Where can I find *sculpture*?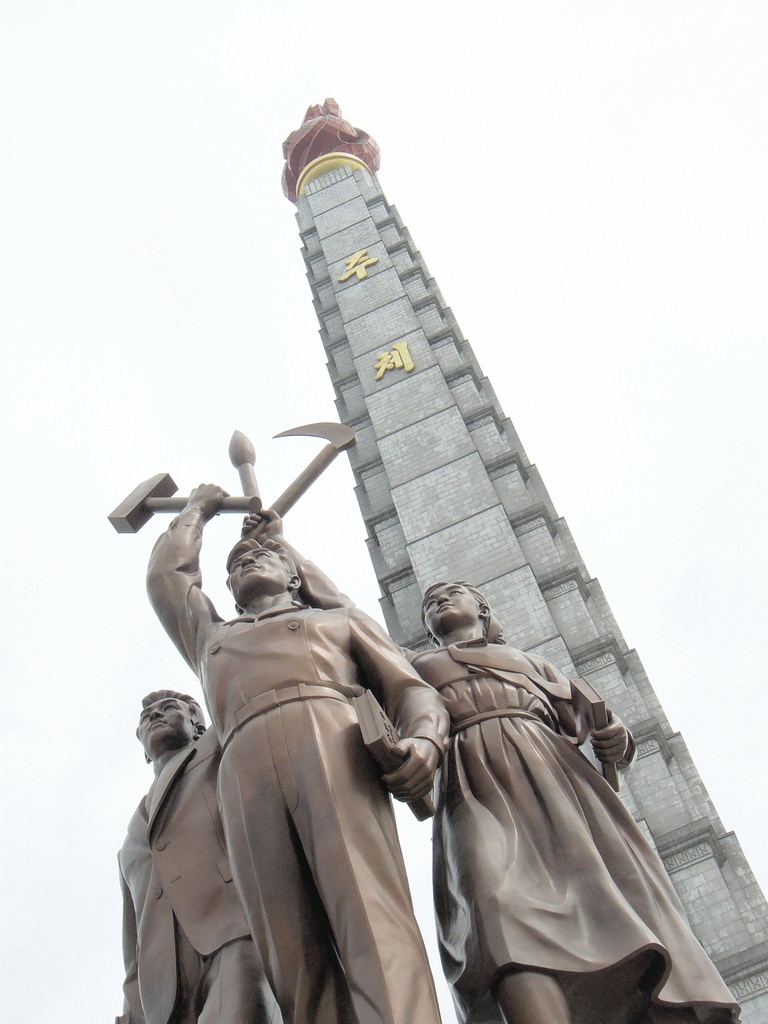
You can find it at (left=120, top=440, right=483, bottom=1023).
